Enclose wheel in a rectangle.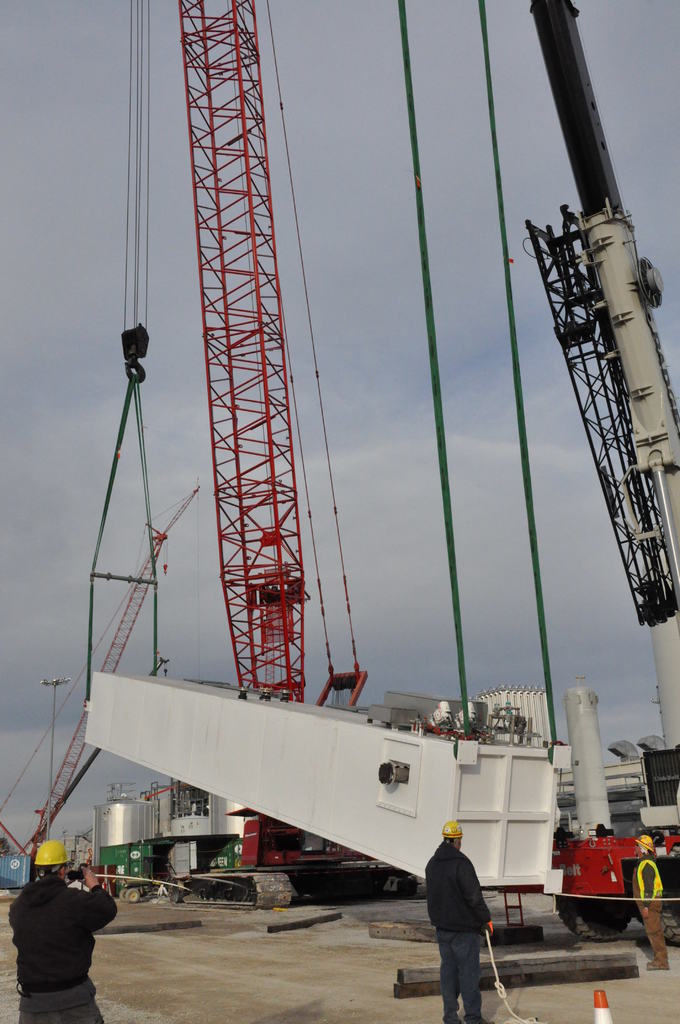
554:897:632:947.
